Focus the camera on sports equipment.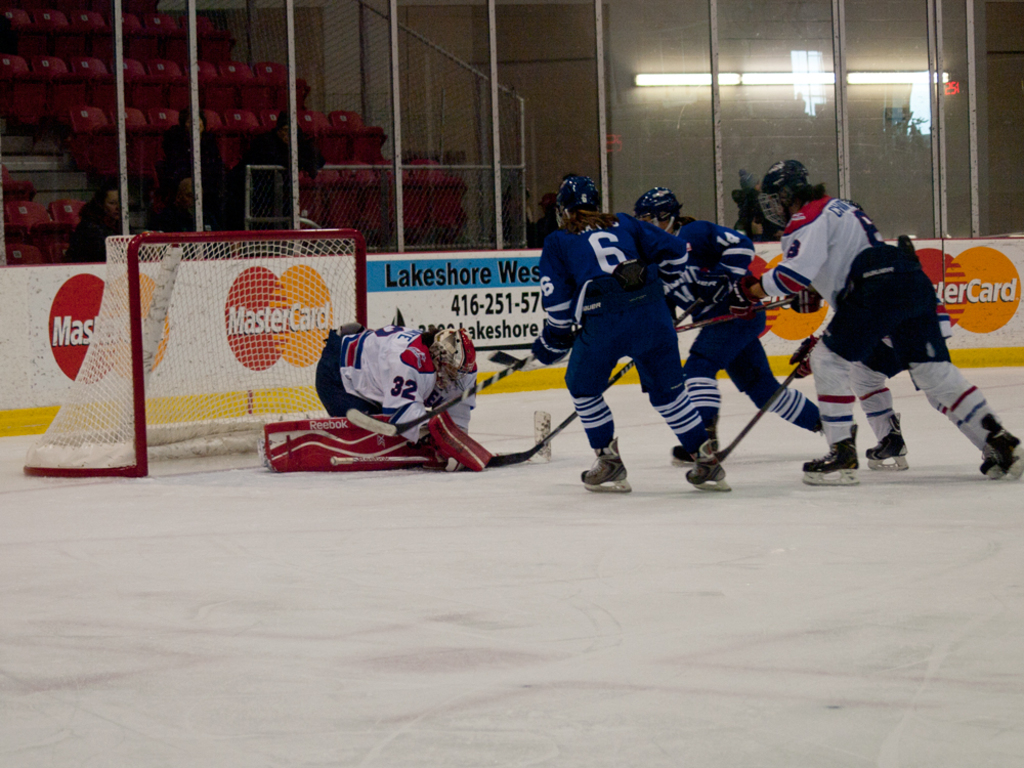
Focus region: x1=432 y1=358 x2=631 y2=465.
